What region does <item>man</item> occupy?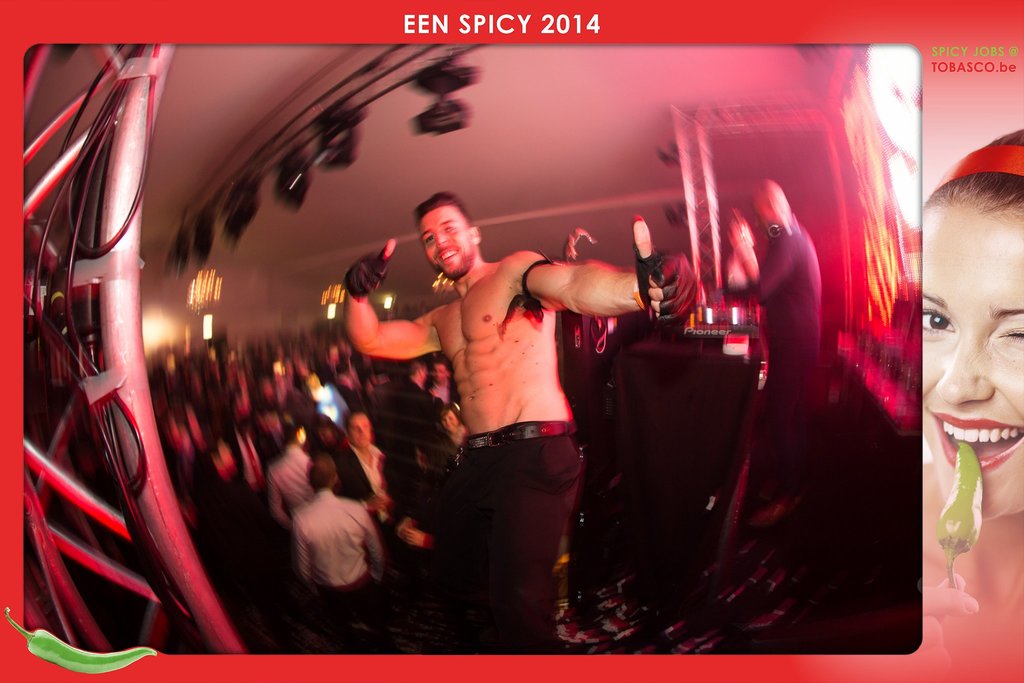
(left=300, top=464, right=386, bottom=611).
